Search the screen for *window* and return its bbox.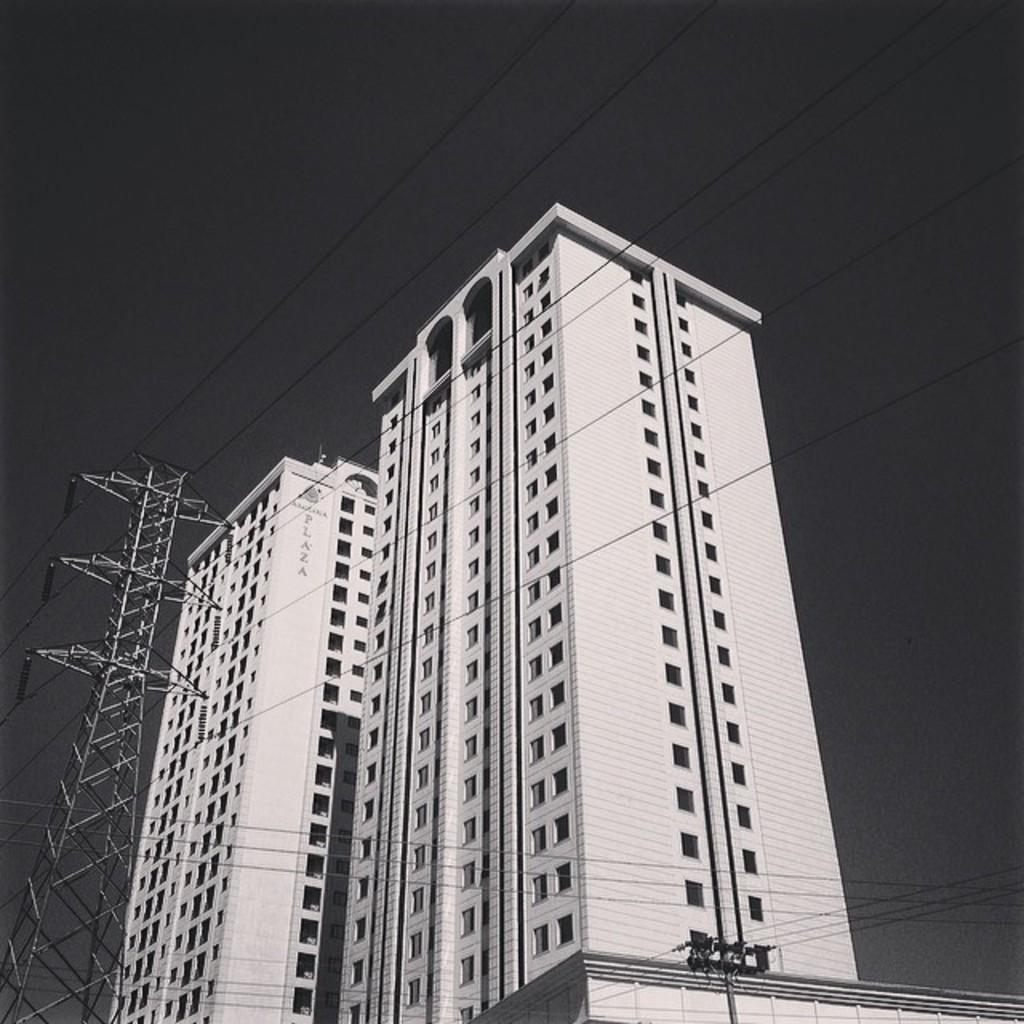
Found: detection(682, 827, 699, 862).
